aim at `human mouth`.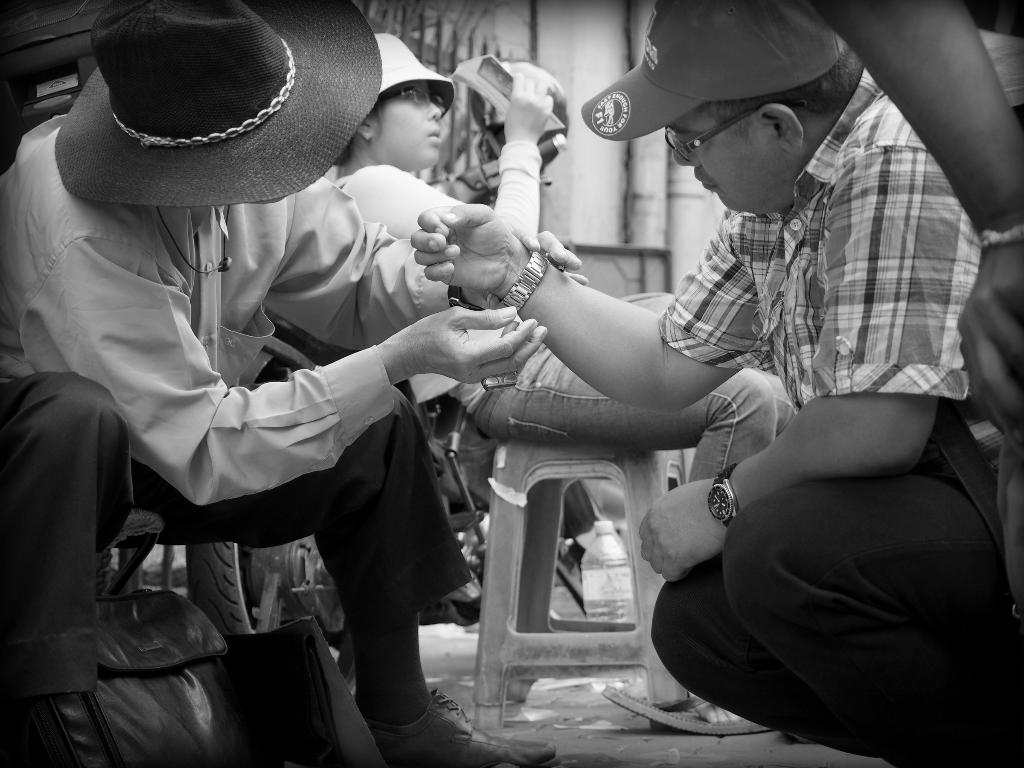
Aimed at <box>697,176,717,188</box>.
